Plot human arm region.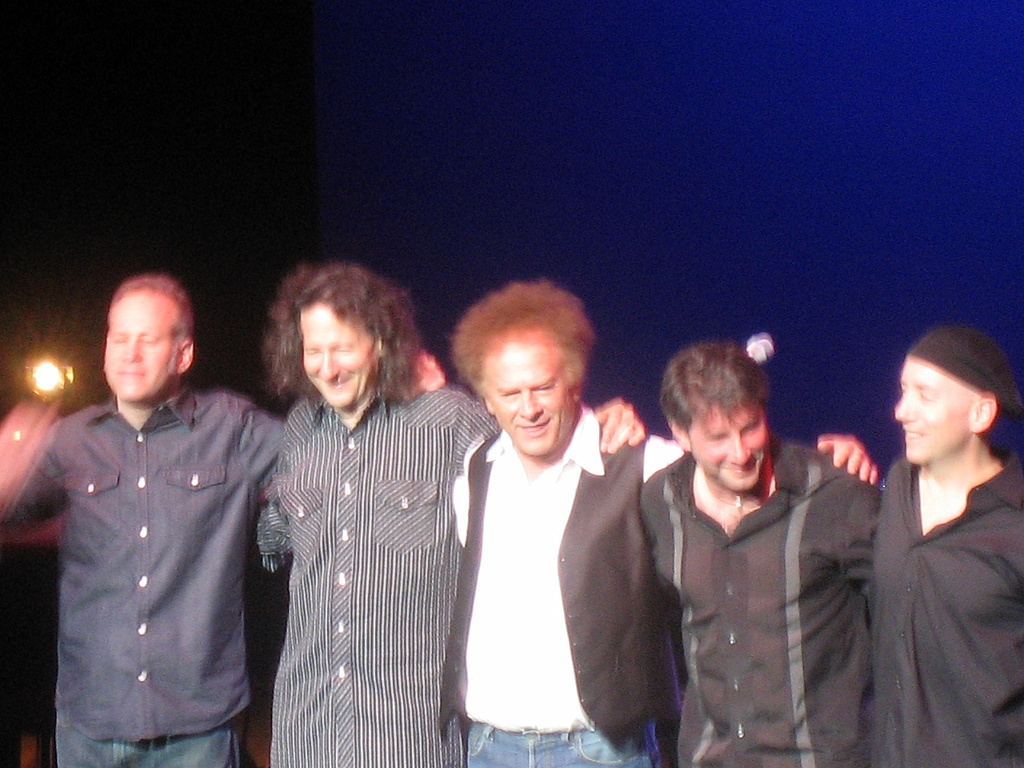
Plotted at 259:399:310:548.
